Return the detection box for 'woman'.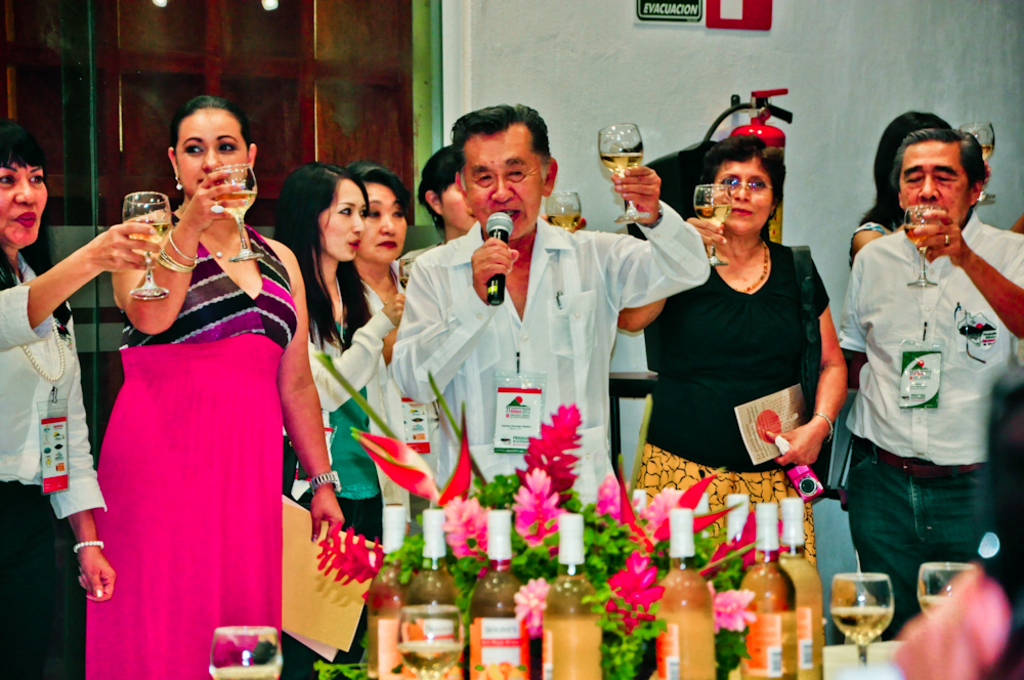
region(340, 157, 404, 529).
